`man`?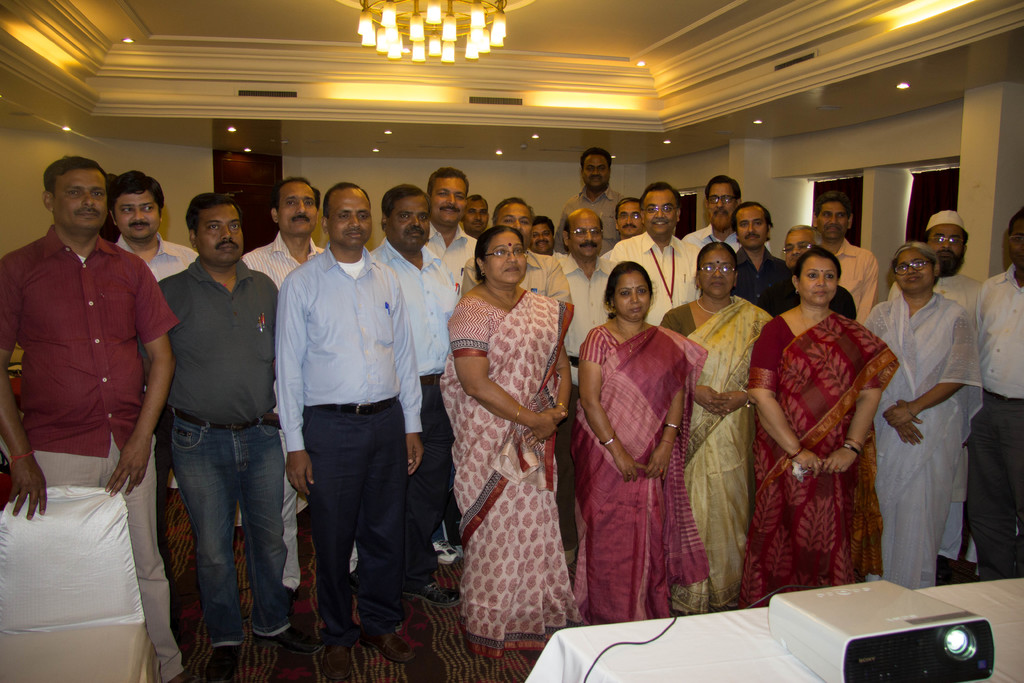
BBox(111, 170, 208, 634)
